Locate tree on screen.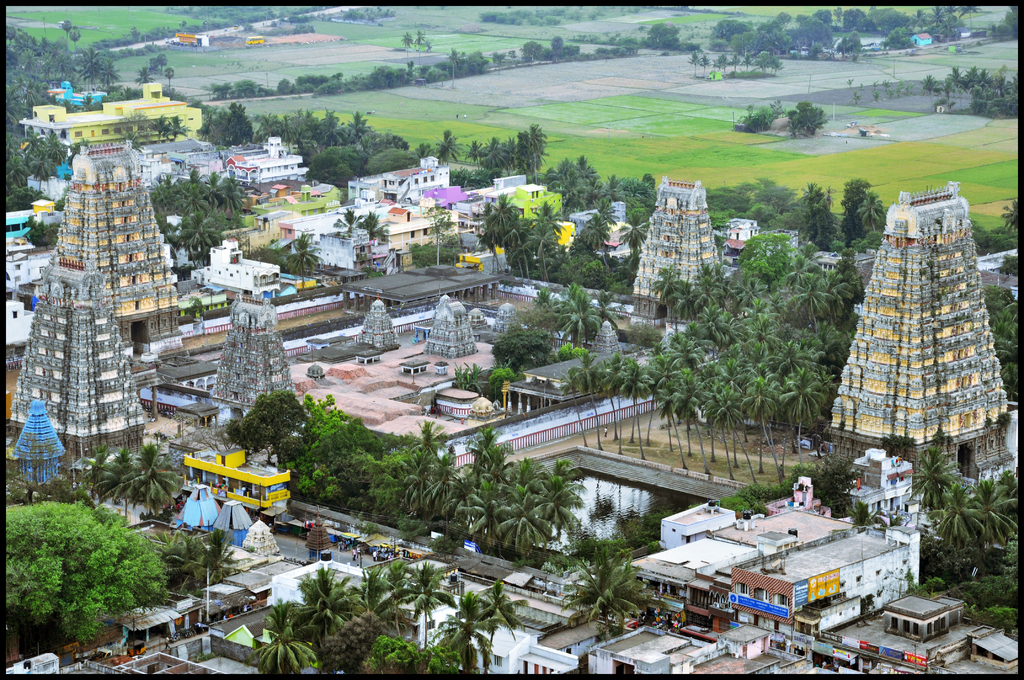
On screen at {"x1": 420, "y1": 123, "x2": 468, "y2": 168}.
